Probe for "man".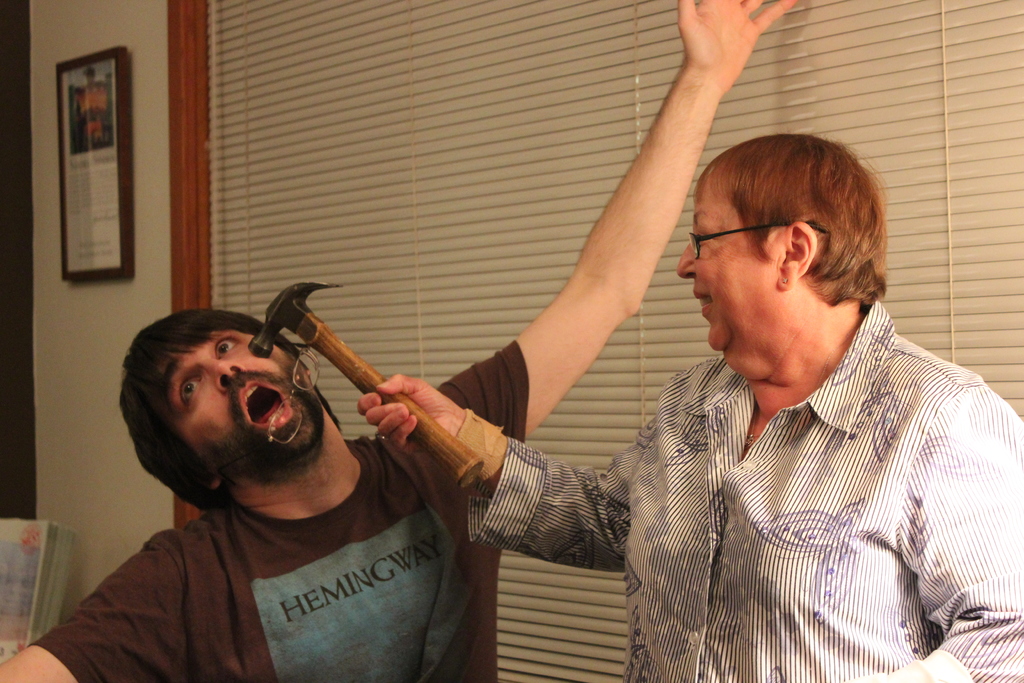
Probe result: (x1=493, y1=94, x2=1009, y2=668).
